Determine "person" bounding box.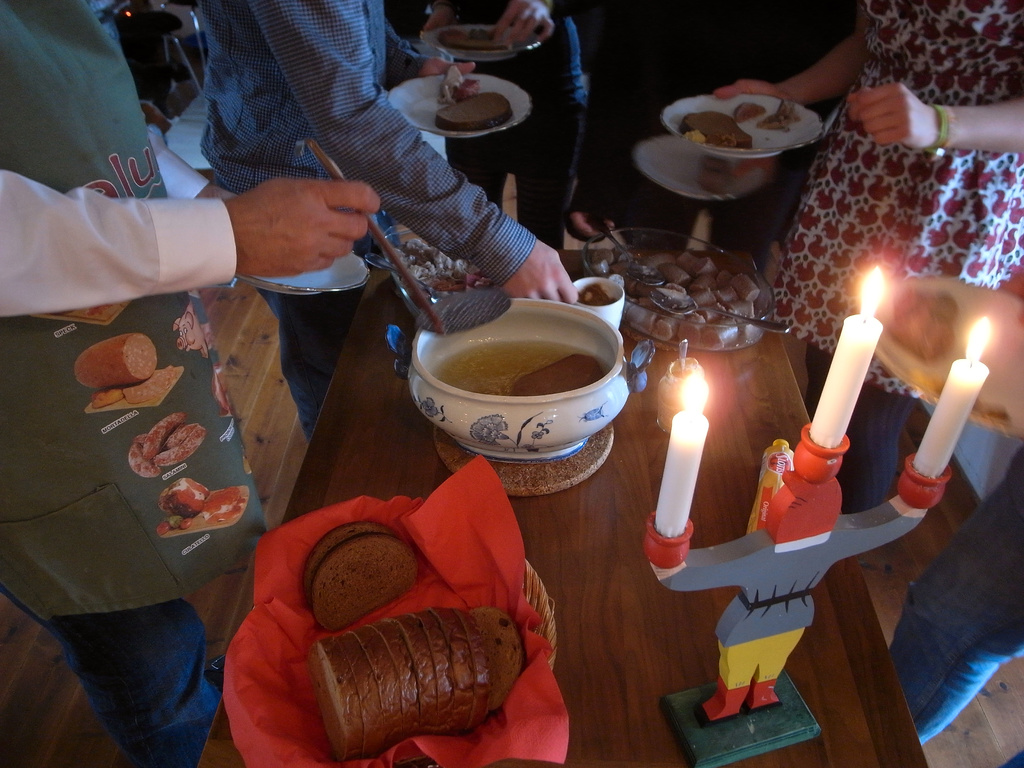
Determined: 197 0 573 447.
